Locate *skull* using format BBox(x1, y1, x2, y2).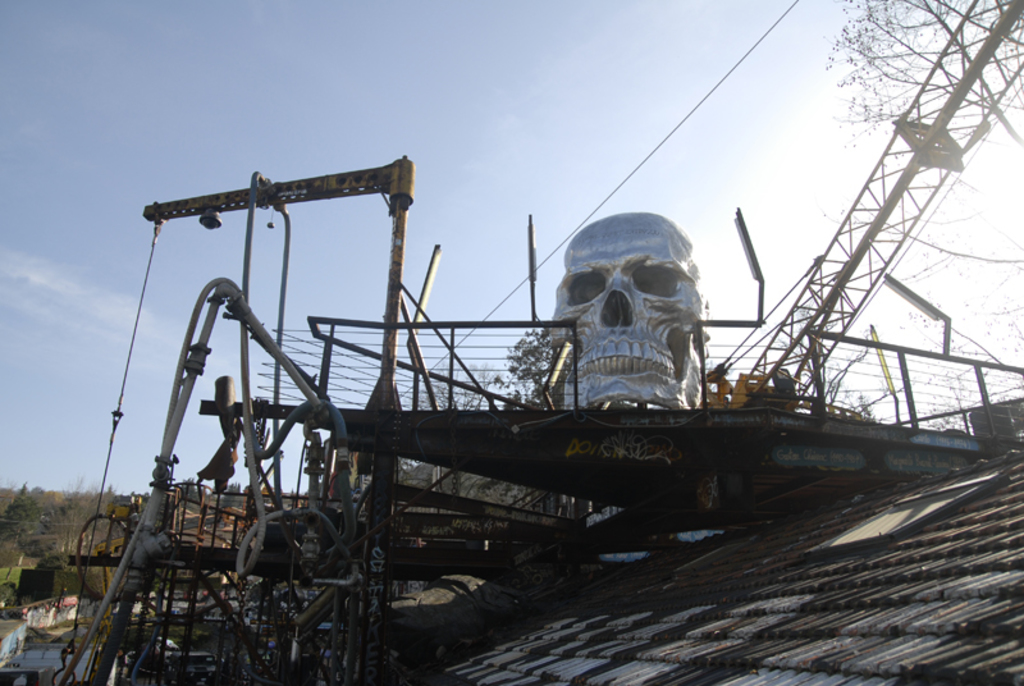
BBox(535, 214, 709, 413).
